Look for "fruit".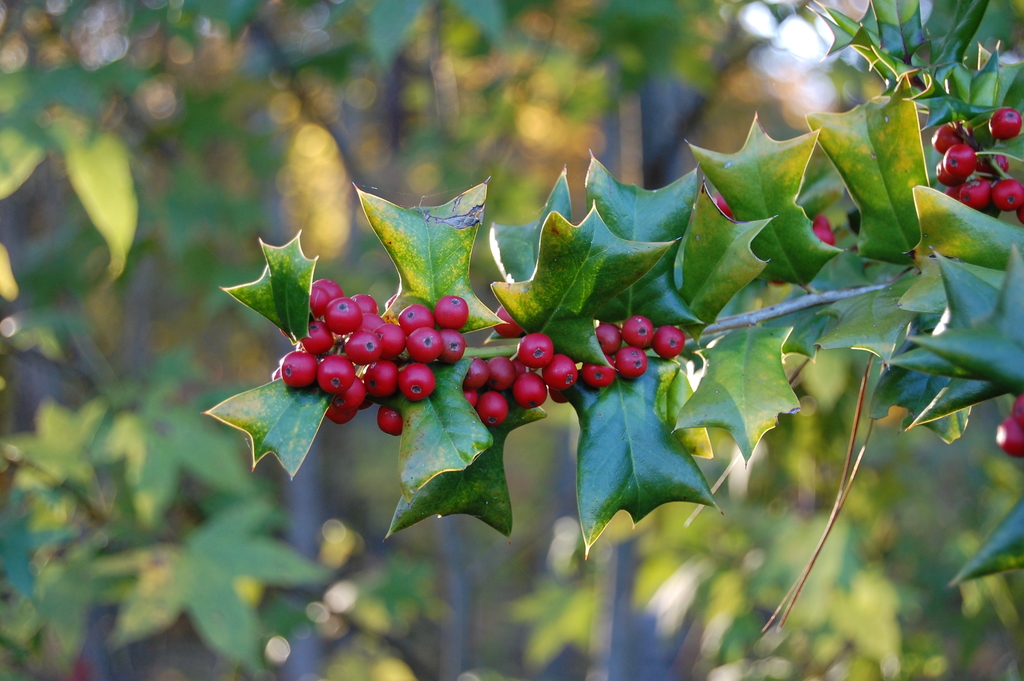
Found: (518, 331, 555, 366).
